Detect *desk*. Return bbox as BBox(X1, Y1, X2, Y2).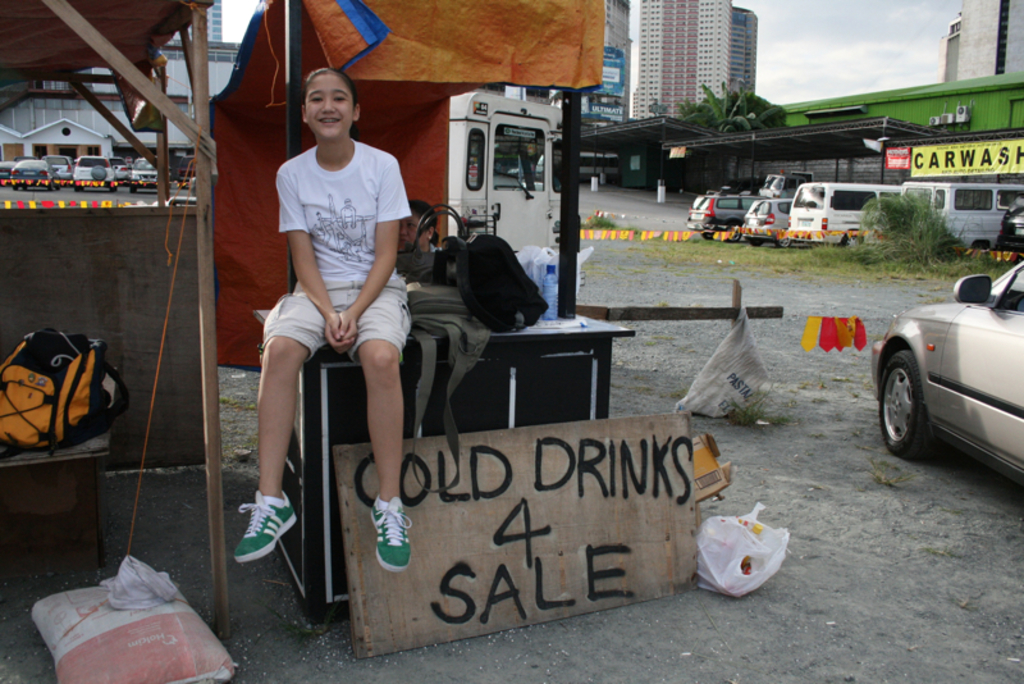
BBox(256, 310, 634, 620).
